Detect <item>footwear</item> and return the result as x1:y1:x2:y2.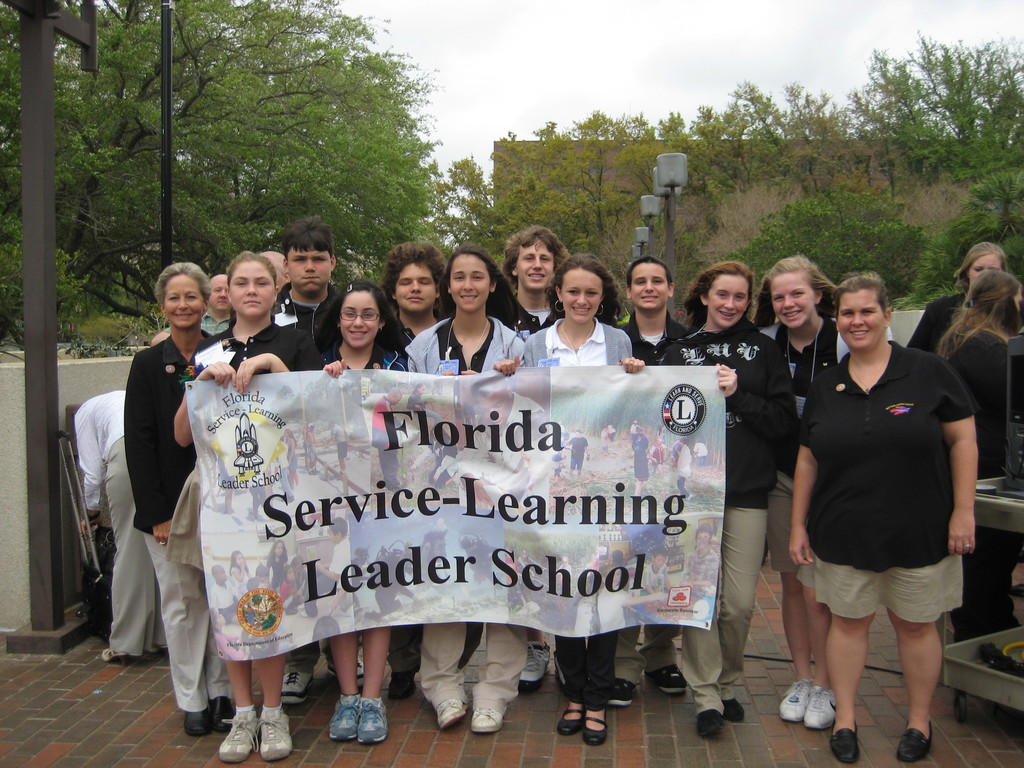
439:696:471:725.
